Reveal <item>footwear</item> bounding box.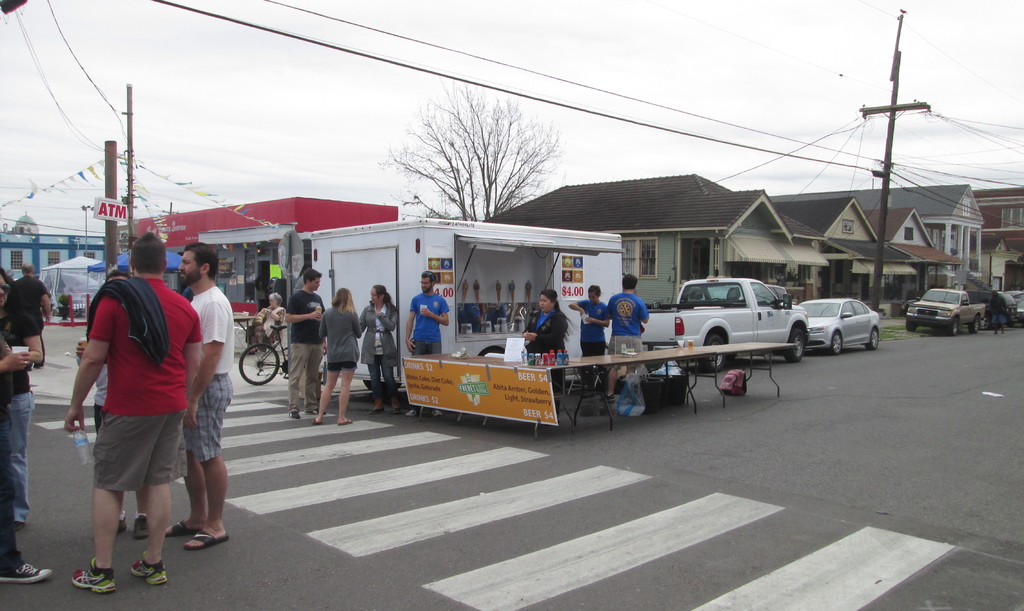
Revealed: [182, 526, 230, 555].
